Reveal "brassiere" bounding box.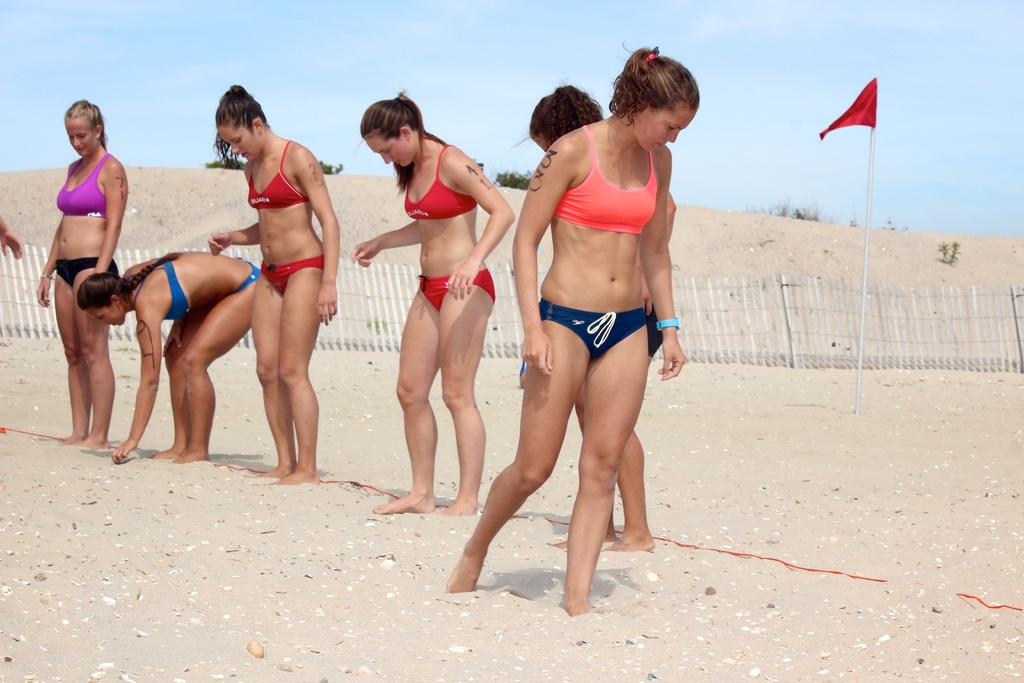
Revealed: 550:125:657:236.
